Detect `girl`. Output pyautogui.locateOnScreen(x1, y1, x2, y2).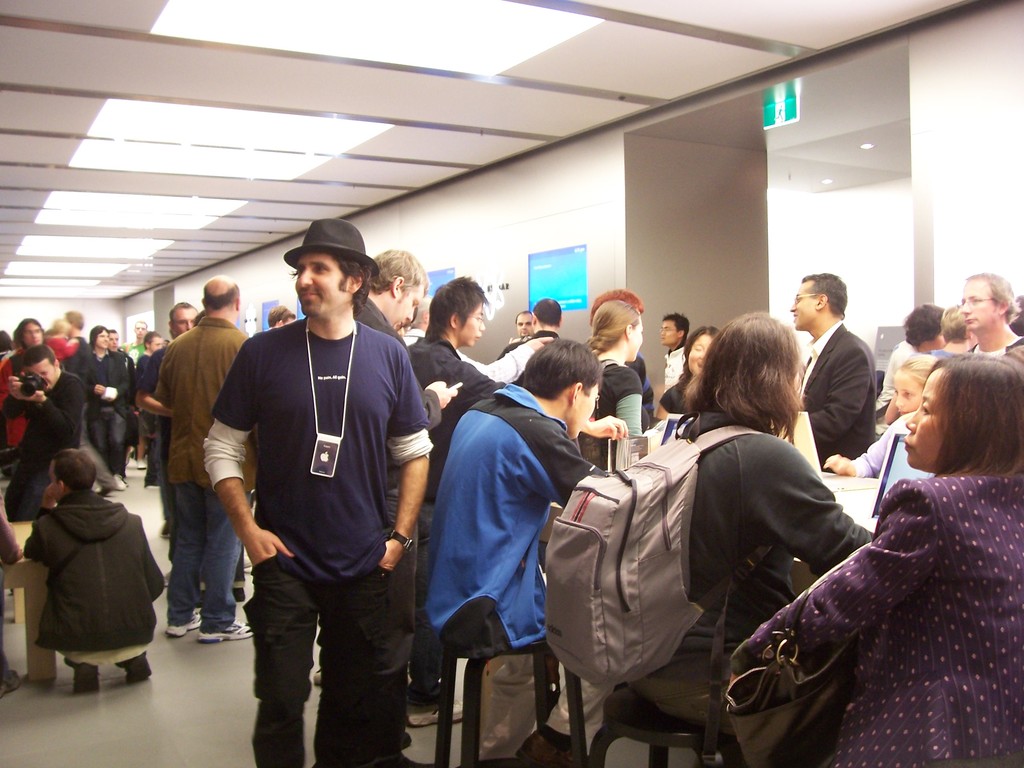
pyautogui.locateOnScreen(891, 352, 938, 415).
